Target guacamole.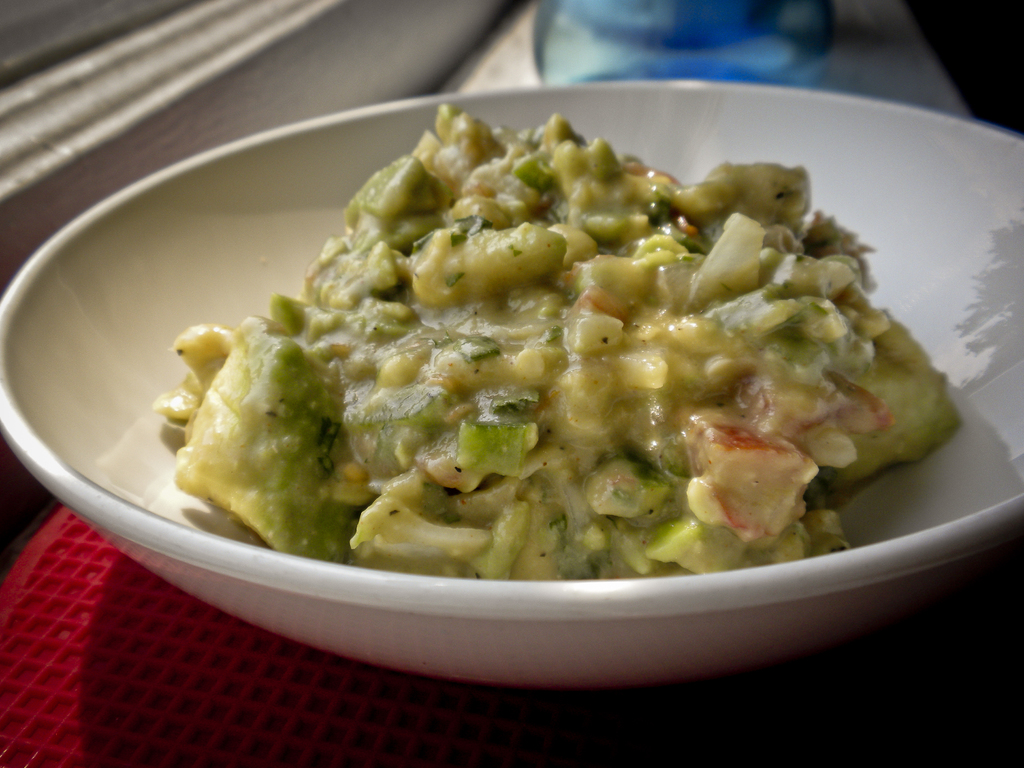
Target region: 149,98,965,587.
